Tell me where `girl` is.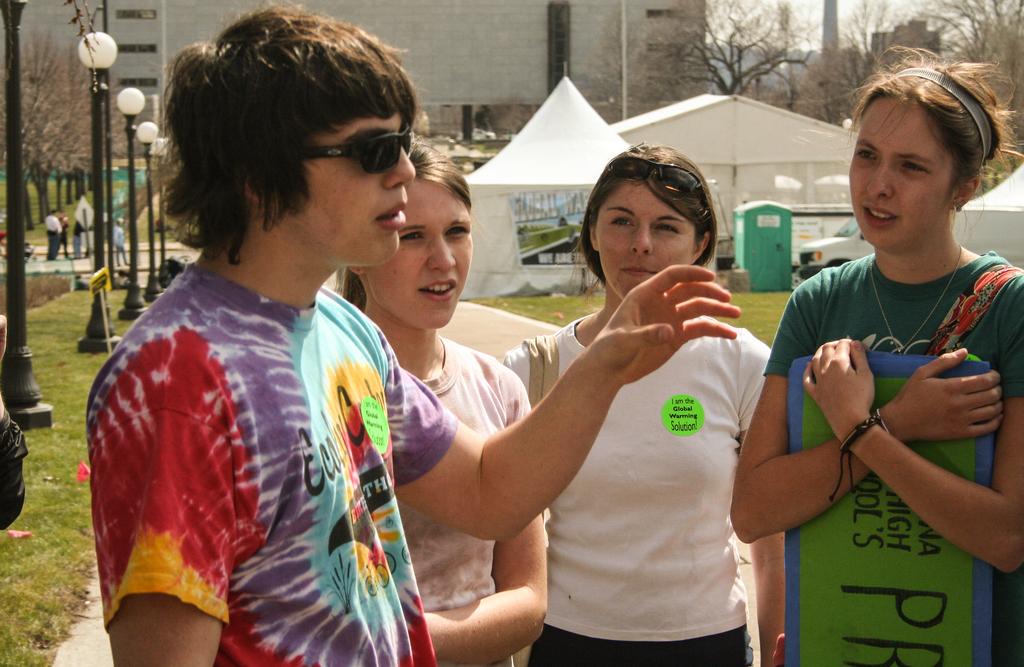
`girl` is at [x1=331, y1=129, x2=565, y2=661].
